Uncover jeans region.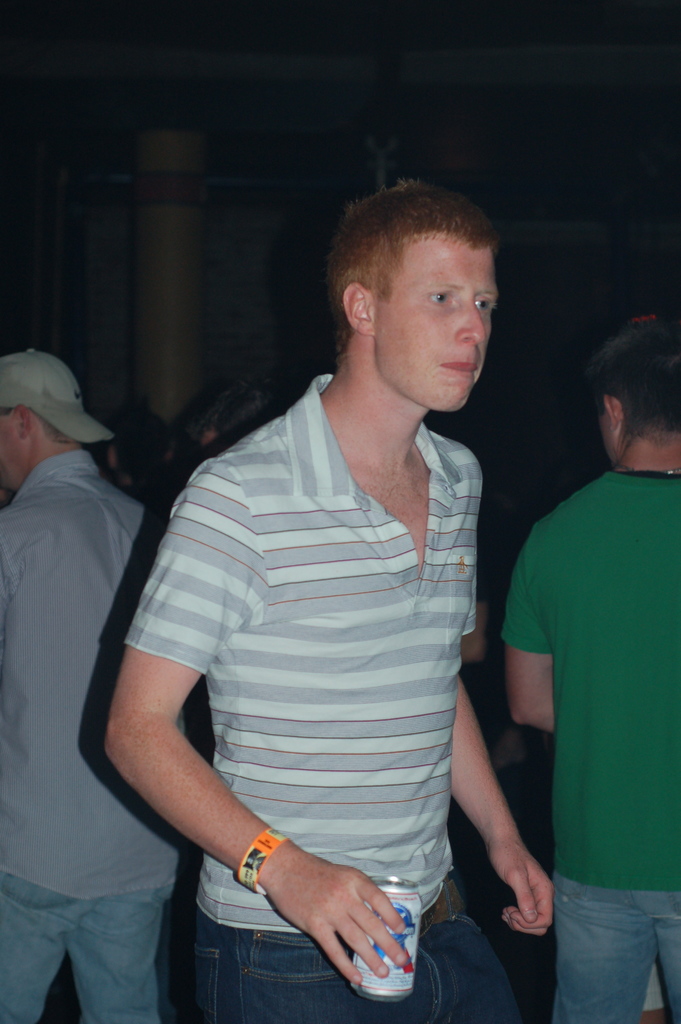
Uncovered: bbox=[0, 867, 174, 1023].
